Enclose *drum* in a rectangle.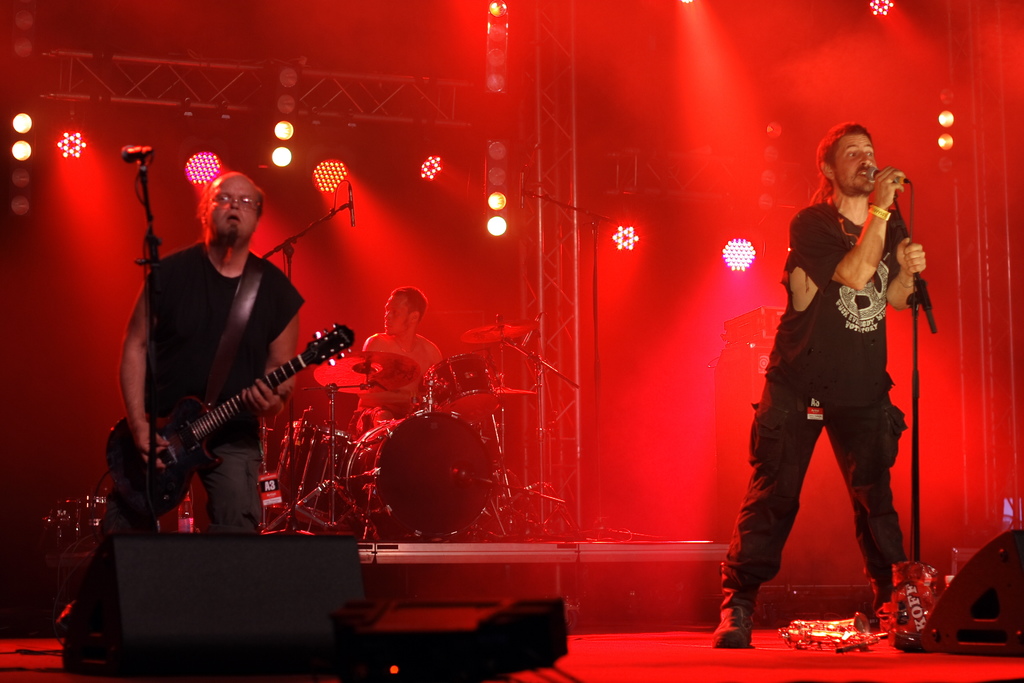
x1=337 y1=384 x2=528 y2=538.
